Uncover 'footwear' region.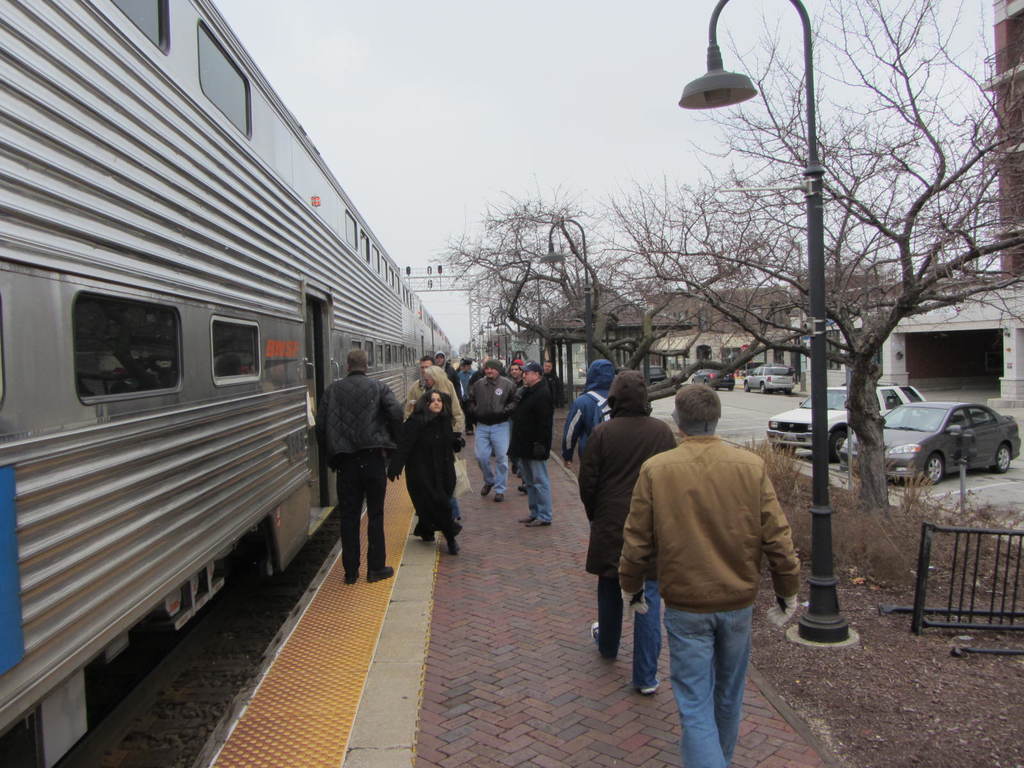
Uncovered: 449,537,461,552.
